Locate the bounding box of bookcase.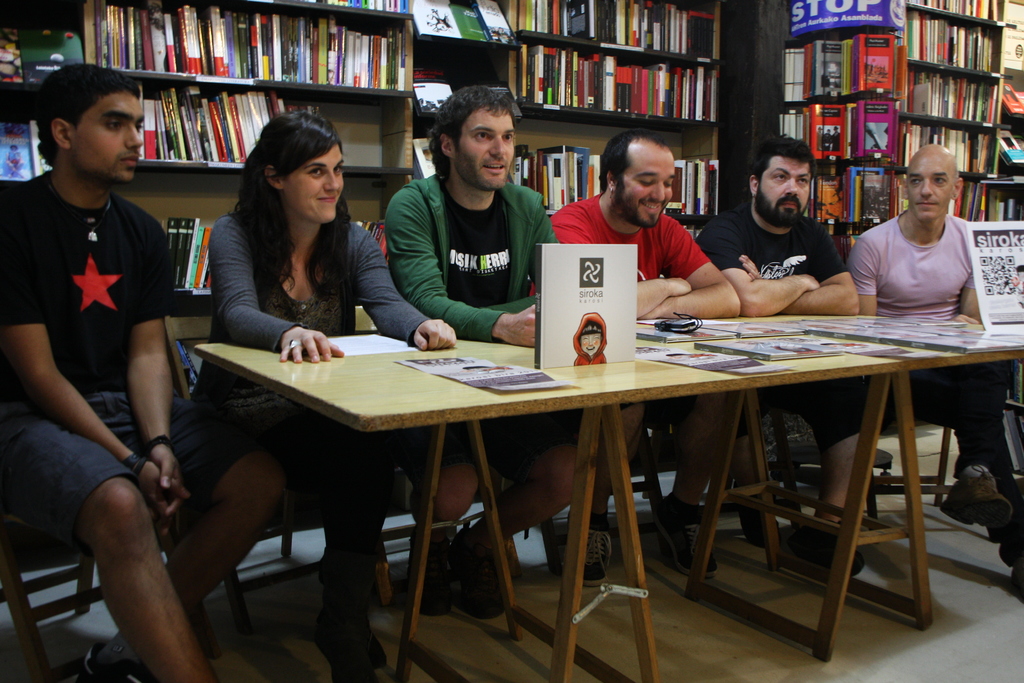
Bounding box: [x1=780, y1=24, x2=910, y2=241].
